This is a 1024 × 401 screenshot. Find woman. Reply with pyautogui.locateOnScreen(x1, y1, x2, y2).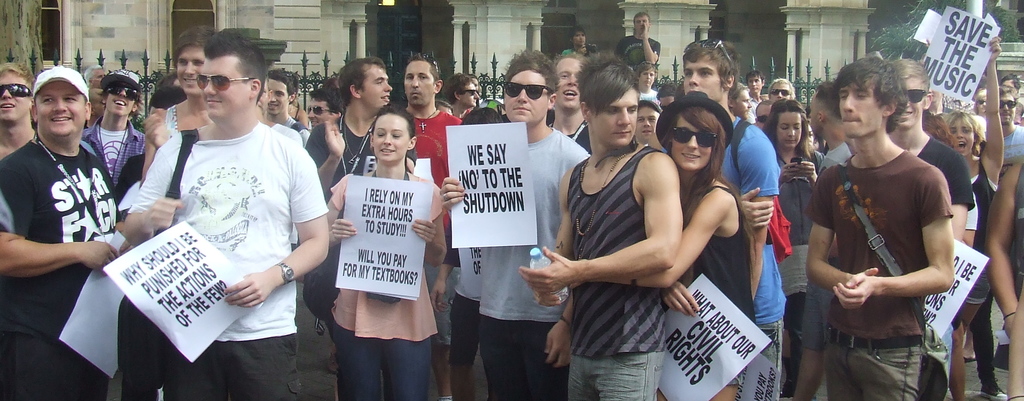
pyautogui.locateOnScreen(316, 102, 450, 400).
